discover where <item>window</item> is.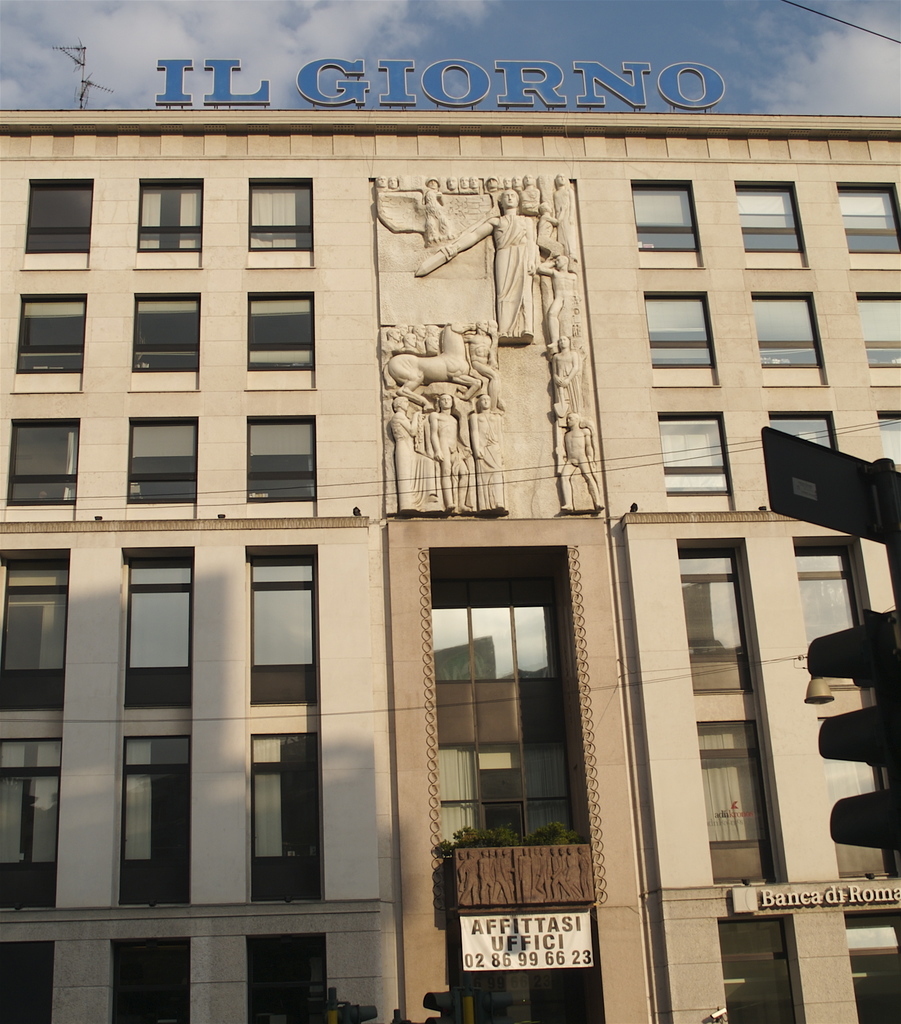
Discovered at l=131, t=175, r=203, b=258.
